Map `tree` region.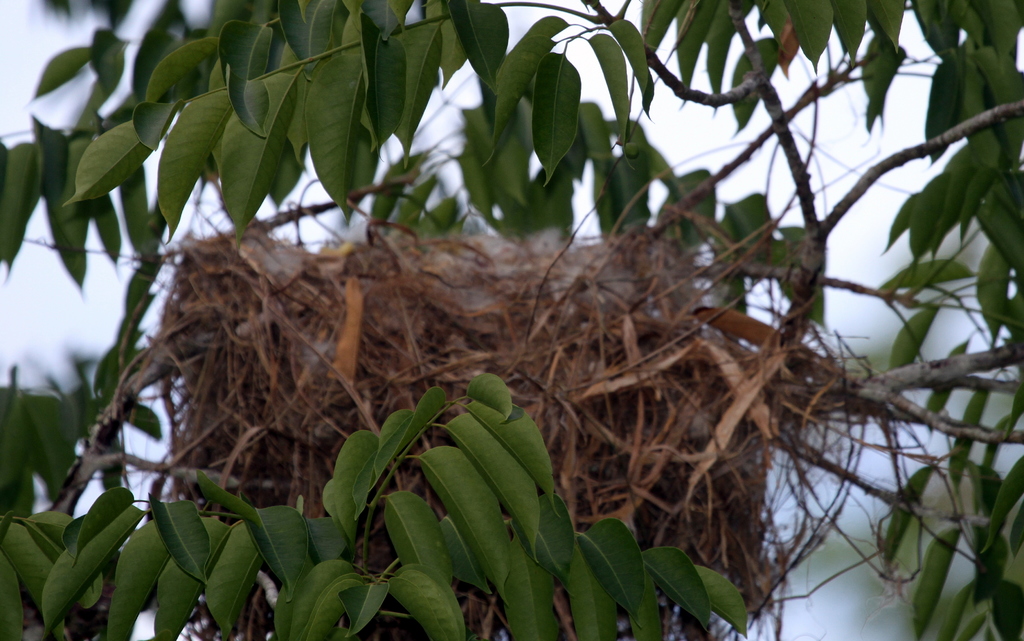
Mapped to region(0, 0, 1023, 640).
